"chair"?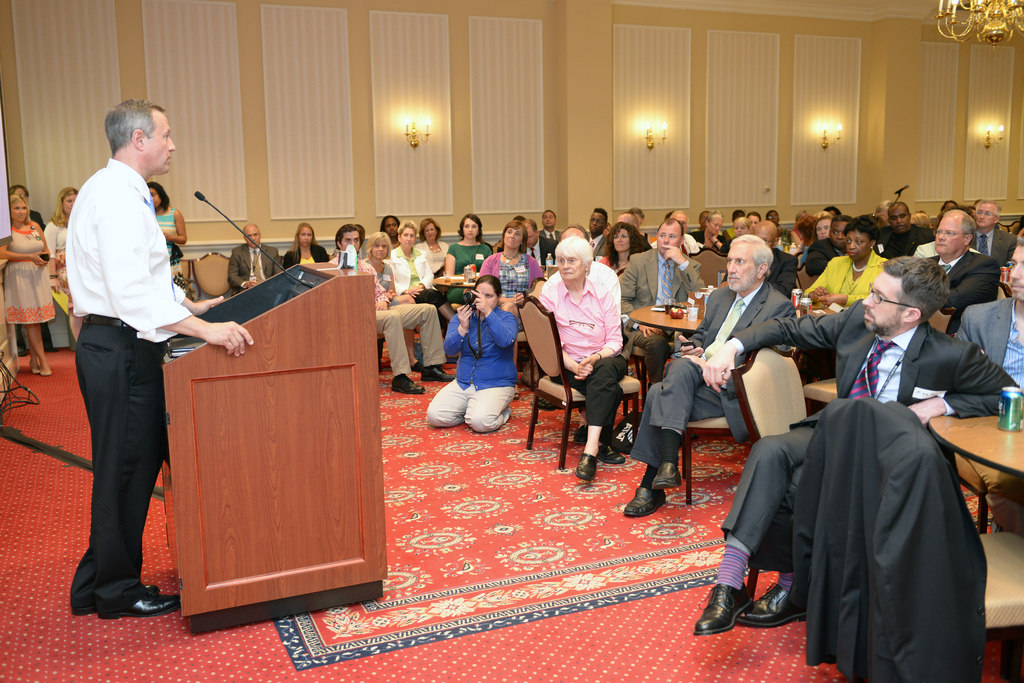
crop(829, 396, 1023, 682)
